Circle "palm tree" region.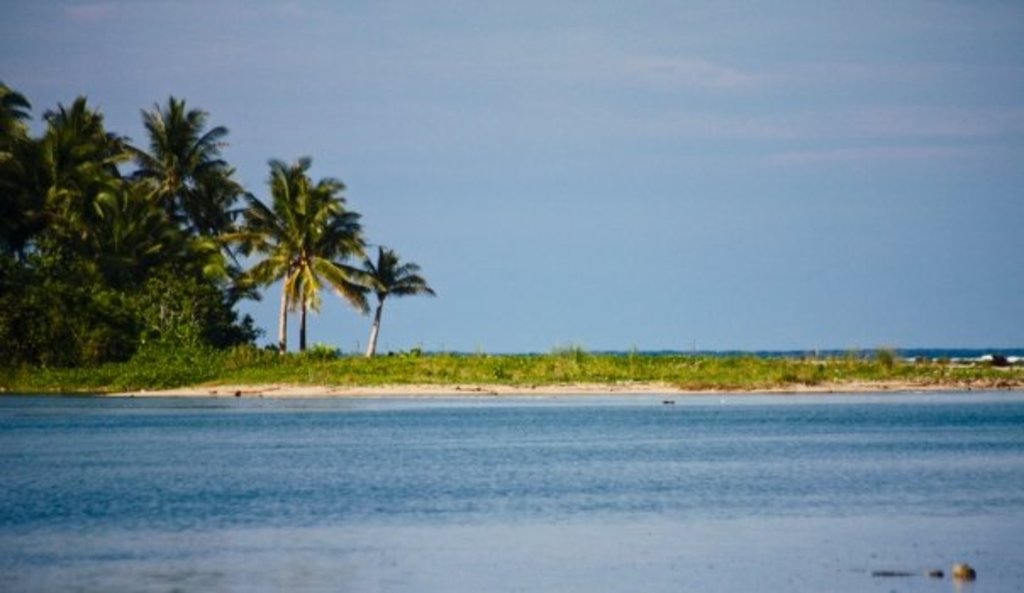
Region: <bbox>220, 151, 368, 356</bbox>.
